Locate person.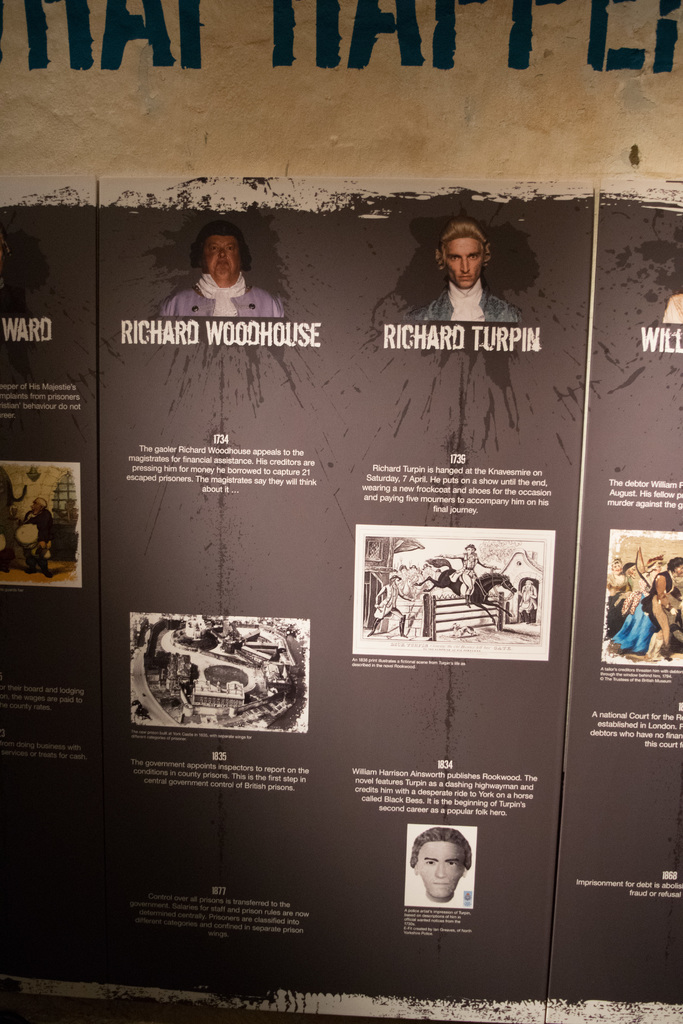
Bounding box: [x1=176, y1=233, x2=271, y2=320].
